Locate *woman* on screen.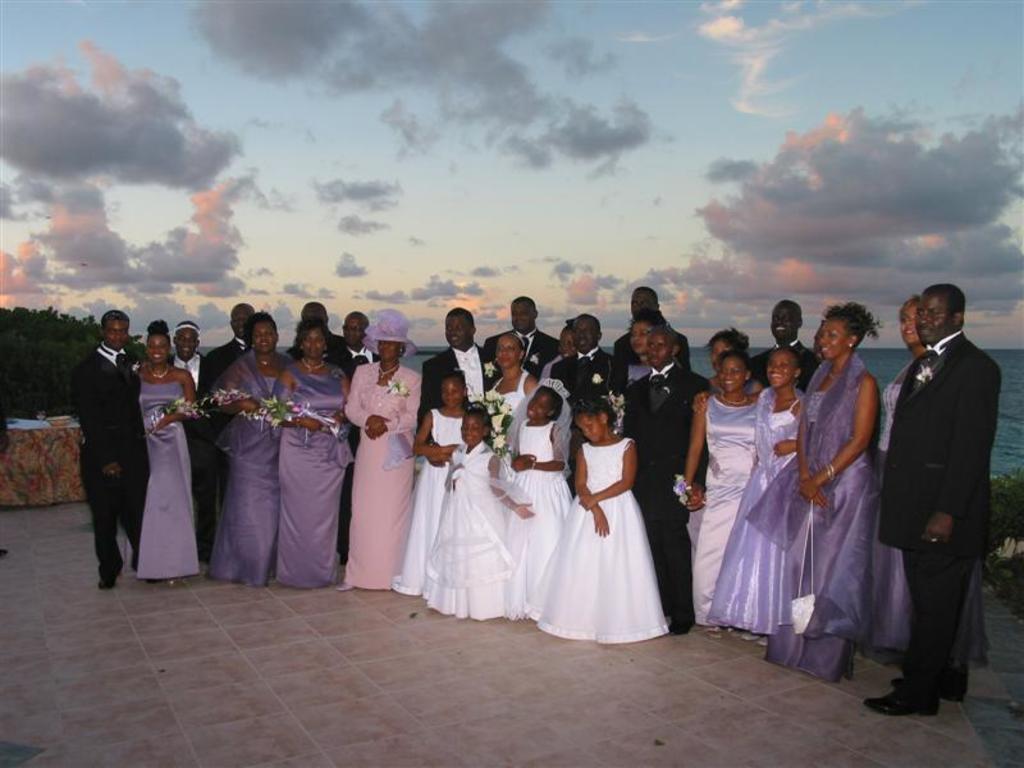
On screen at [x1=841, y1=294, x2=996, y2=663].
